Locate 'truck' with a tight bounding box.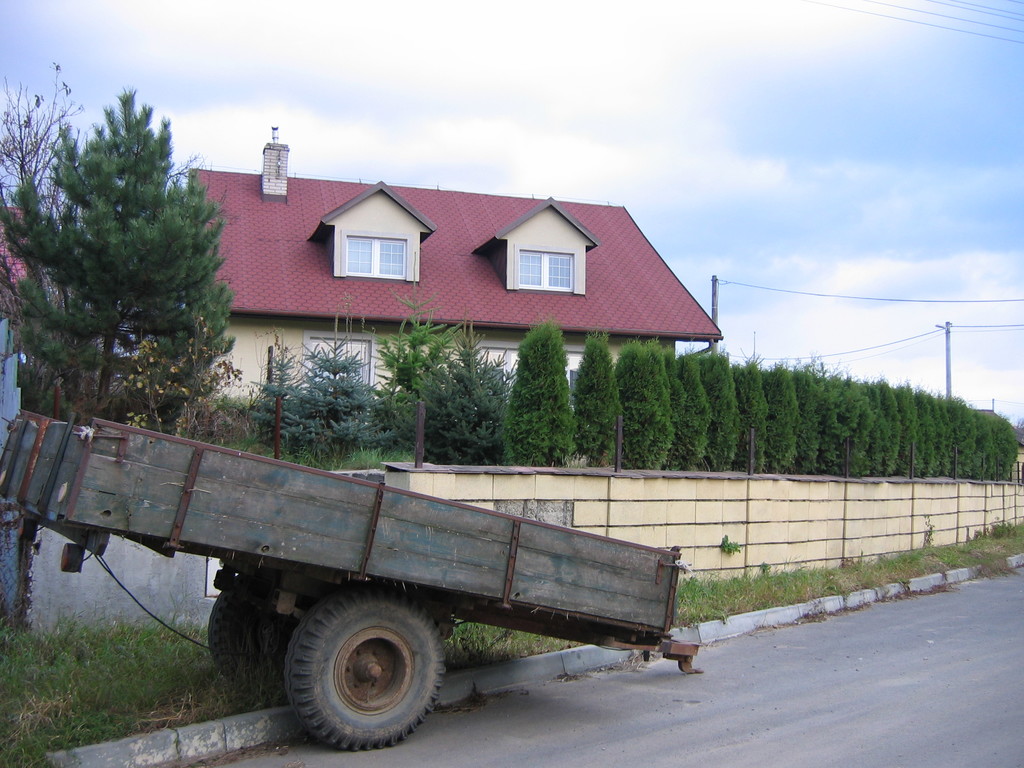
box(8, 419, 682, 747).
